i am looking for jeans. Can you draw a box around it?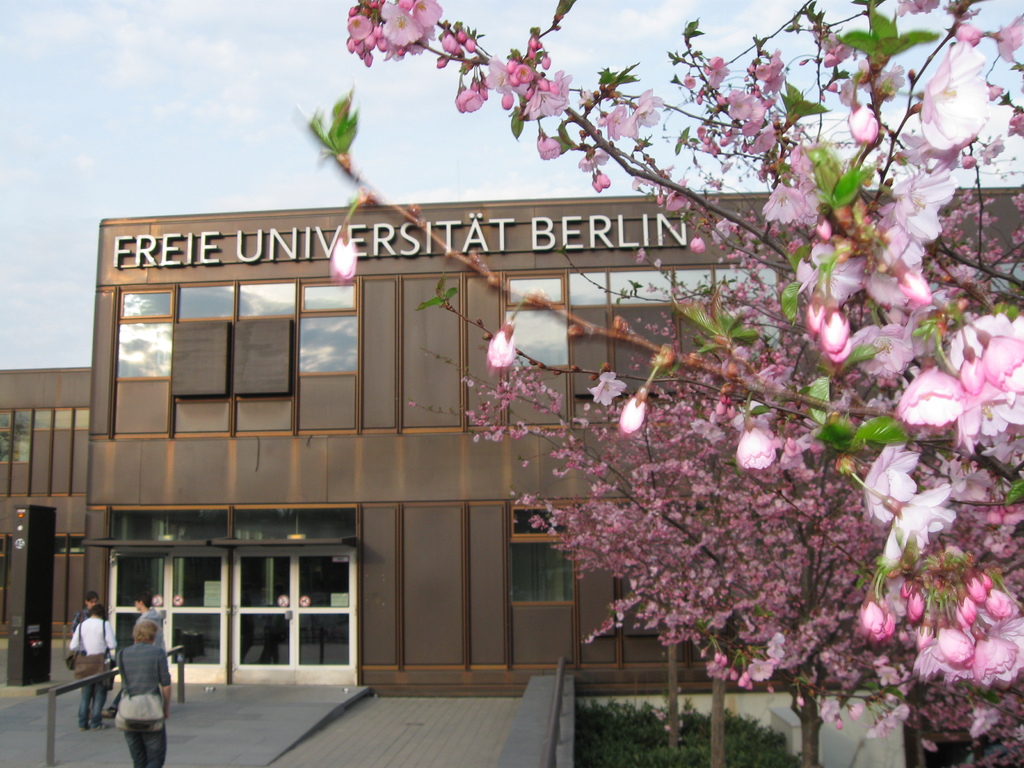
Sure, the bounding box is bbox=[123, 733, 168, 767].
